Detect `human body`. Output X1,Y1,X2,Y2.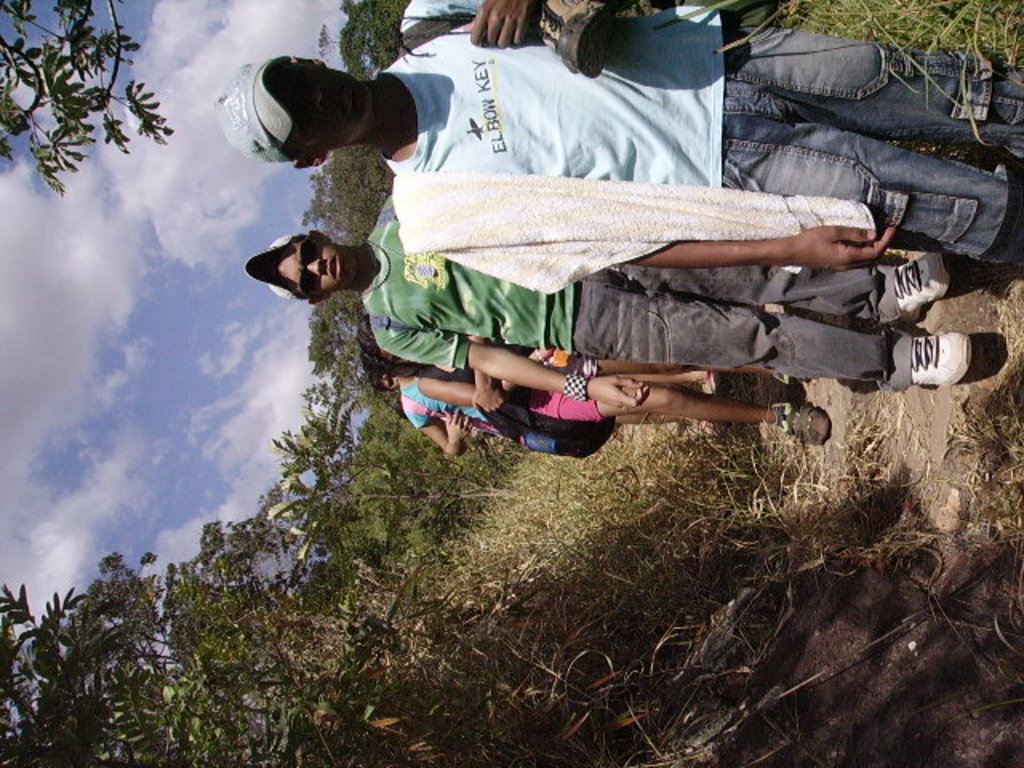
355,346,829,424.
